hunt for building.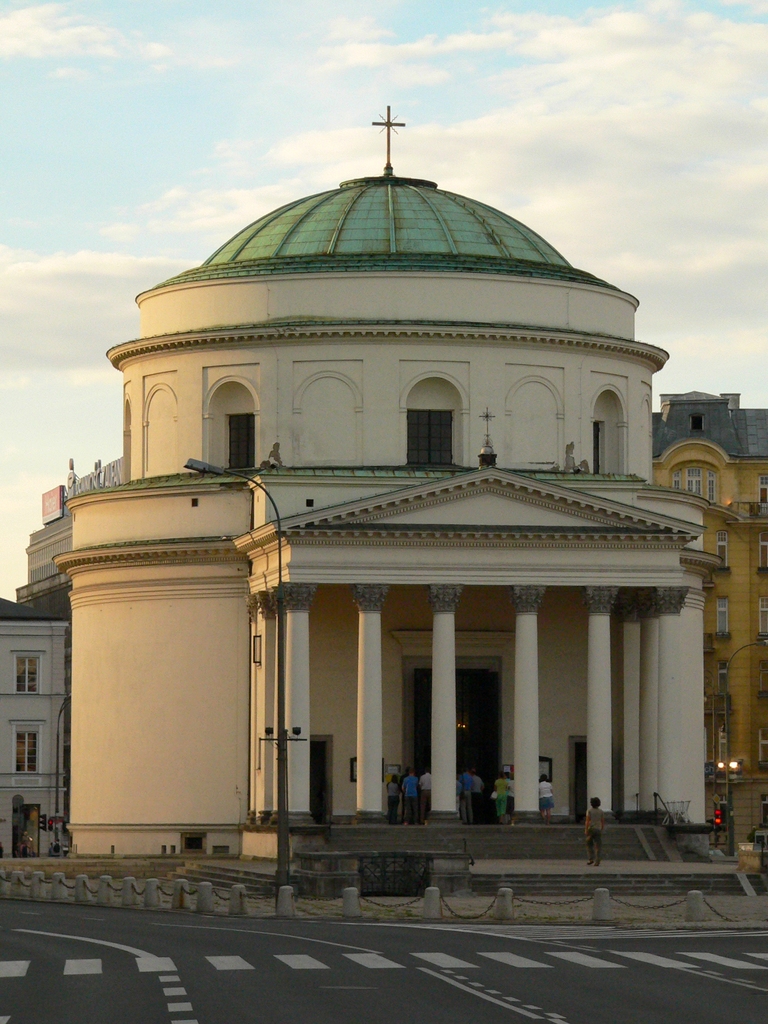
Hunted down at region(0, 597, 73, 861).
